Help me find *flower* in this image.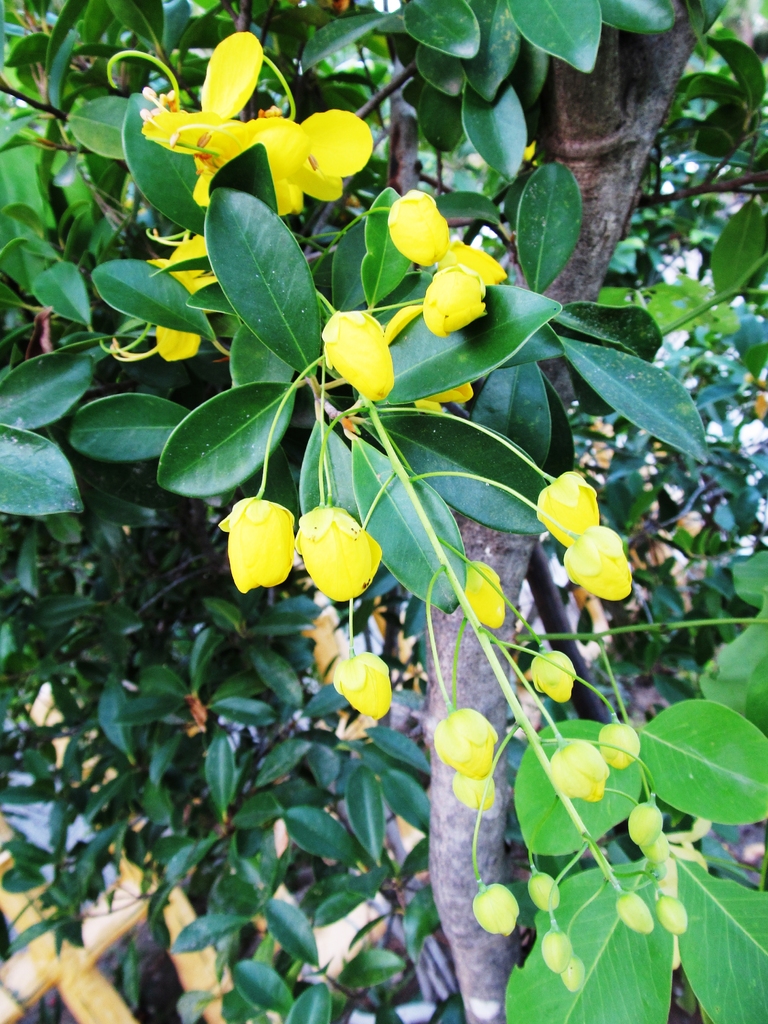
Found it: l=534, t=472, r=601, b=550.
